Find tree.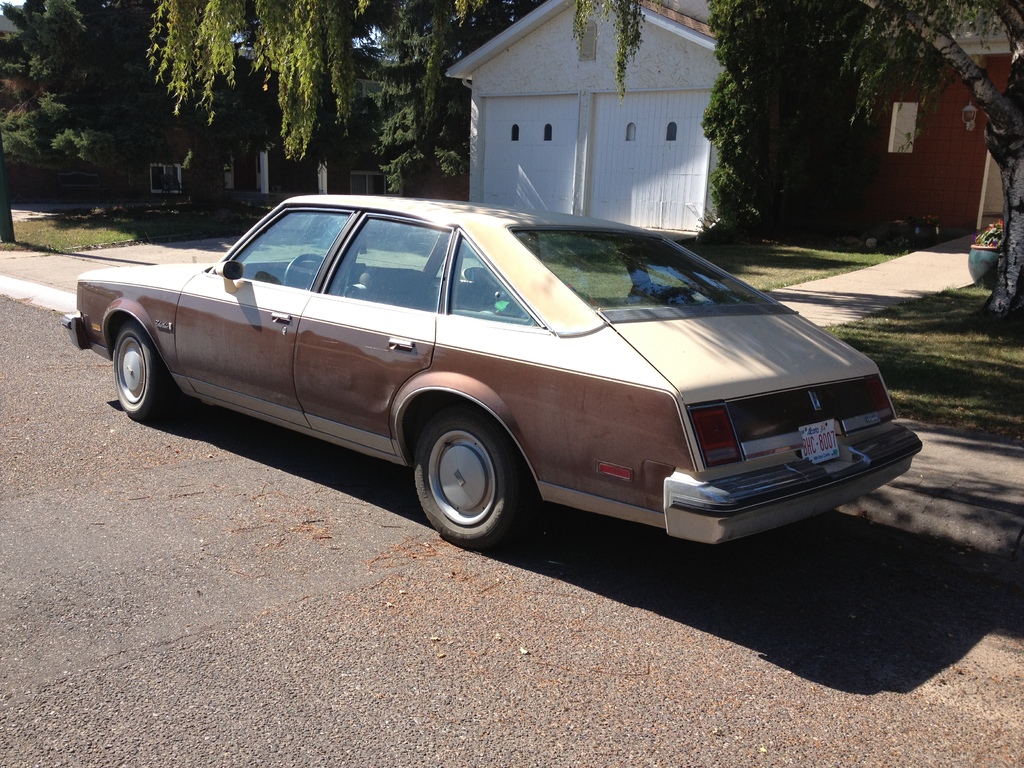
Rect(359, 0, 535, 199).
